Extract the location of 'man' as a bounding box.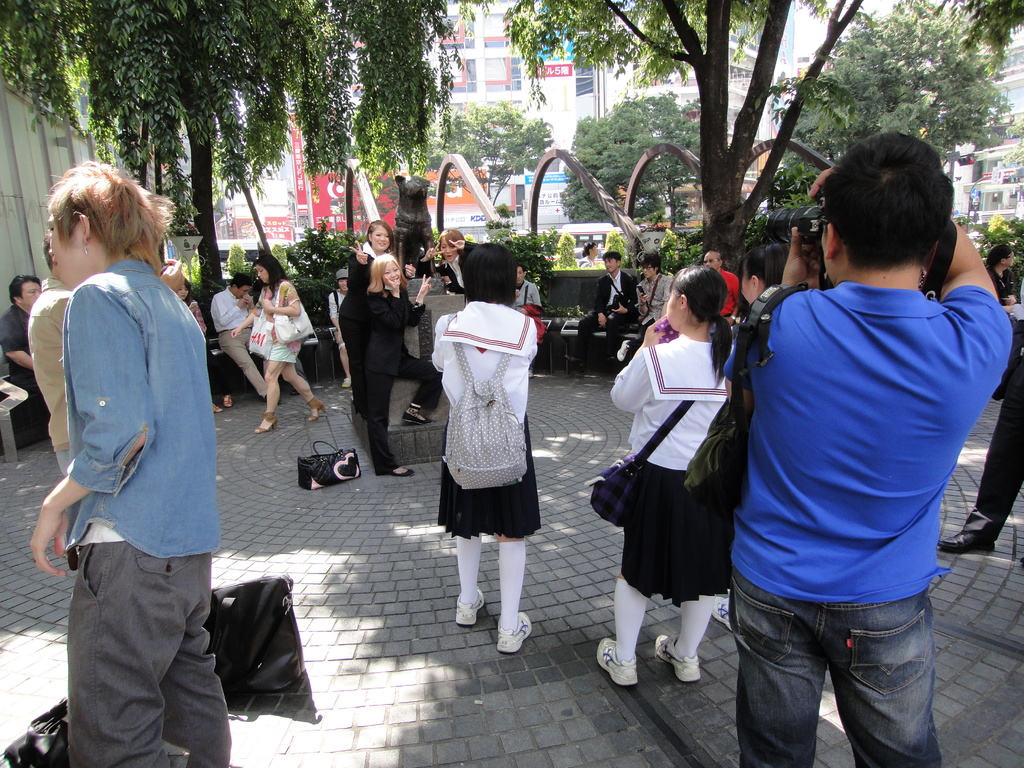
(577,249,634,380).
